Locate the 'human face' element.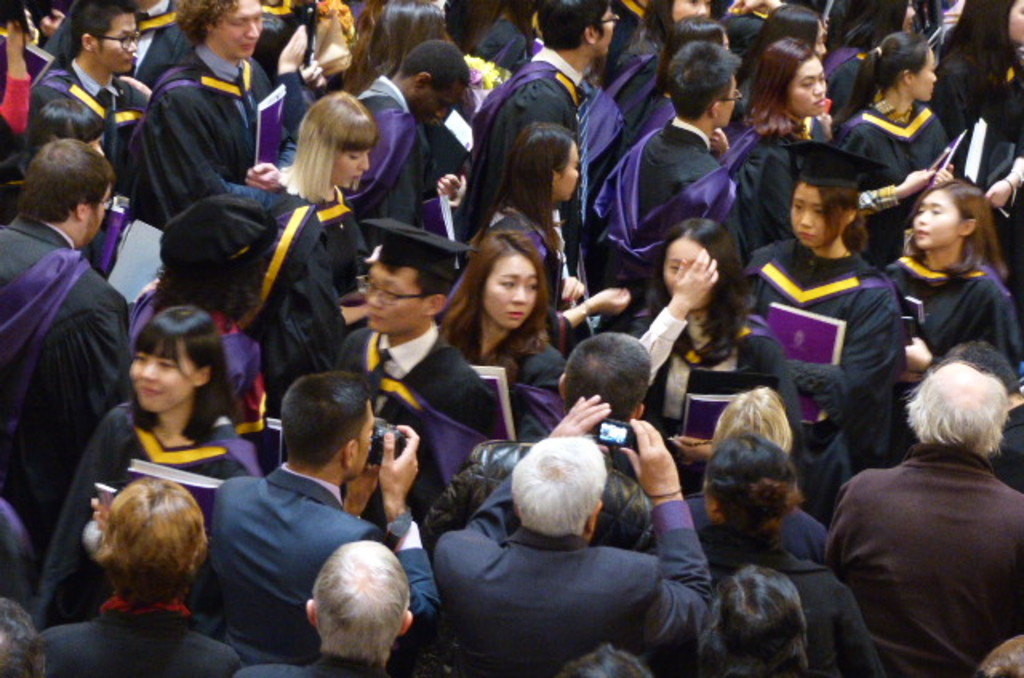
Element bbox: Rect(789, 189, 845, 248).
